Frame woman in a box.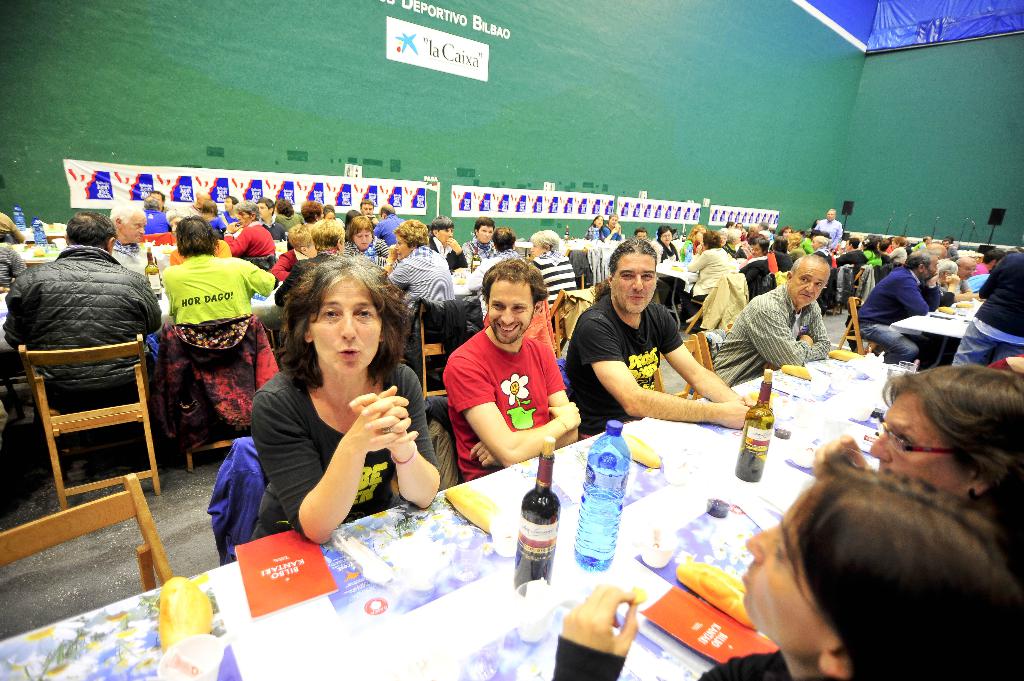
(left=809, top=218, right=824, bottom=230).
